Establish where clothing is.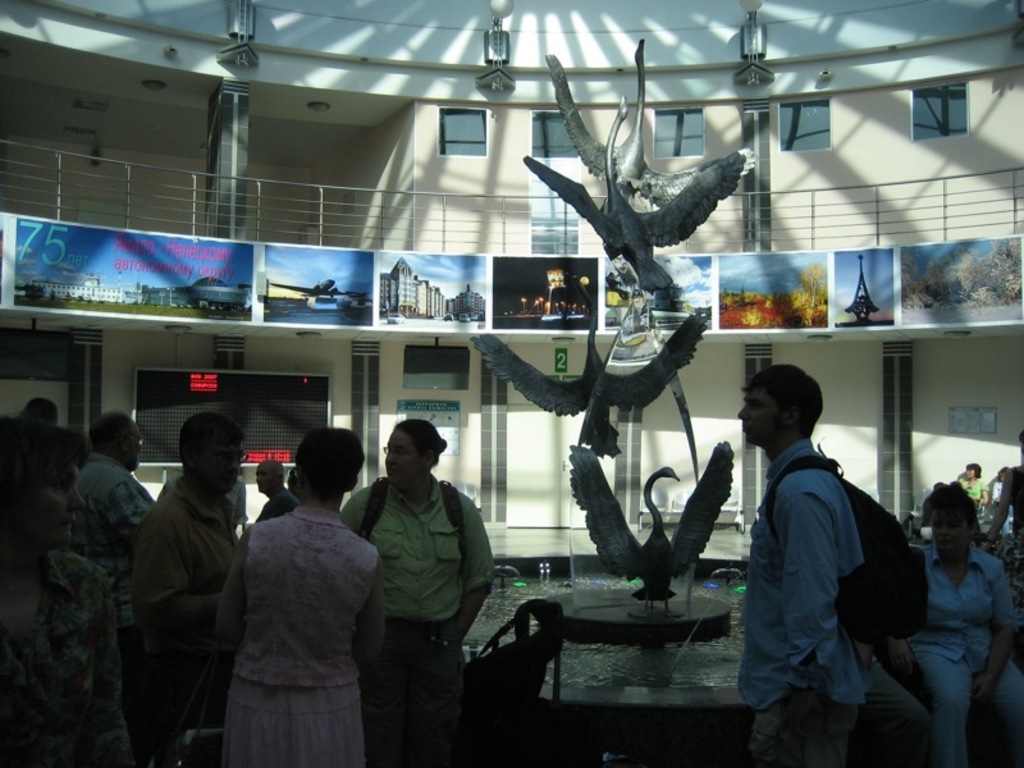
Established at x1=342 y1=480 x2=490 y2=753.
